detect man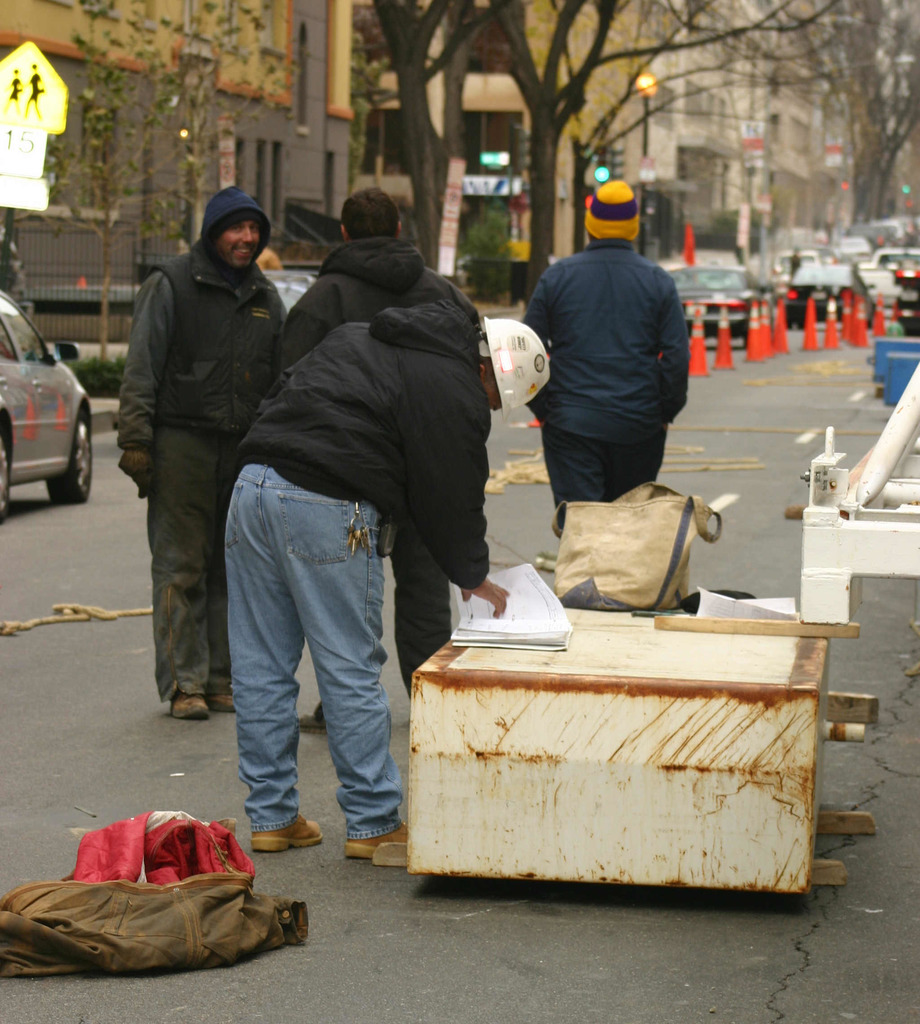
Rect(287, 197, 485, 691)
